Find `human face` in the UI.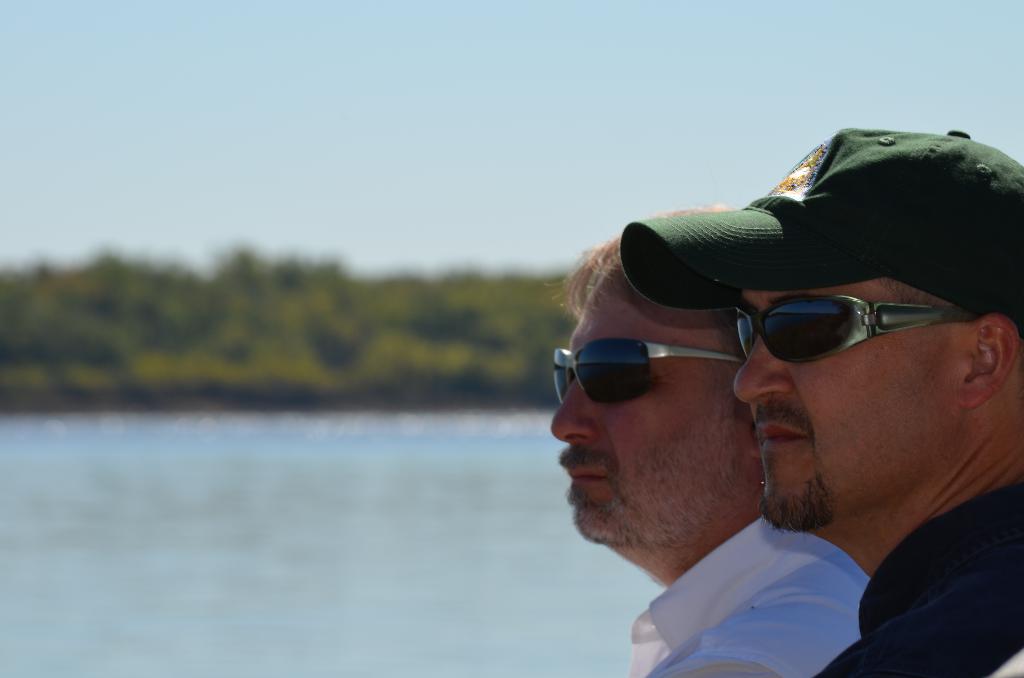
UI element at 738:277:968:523.
